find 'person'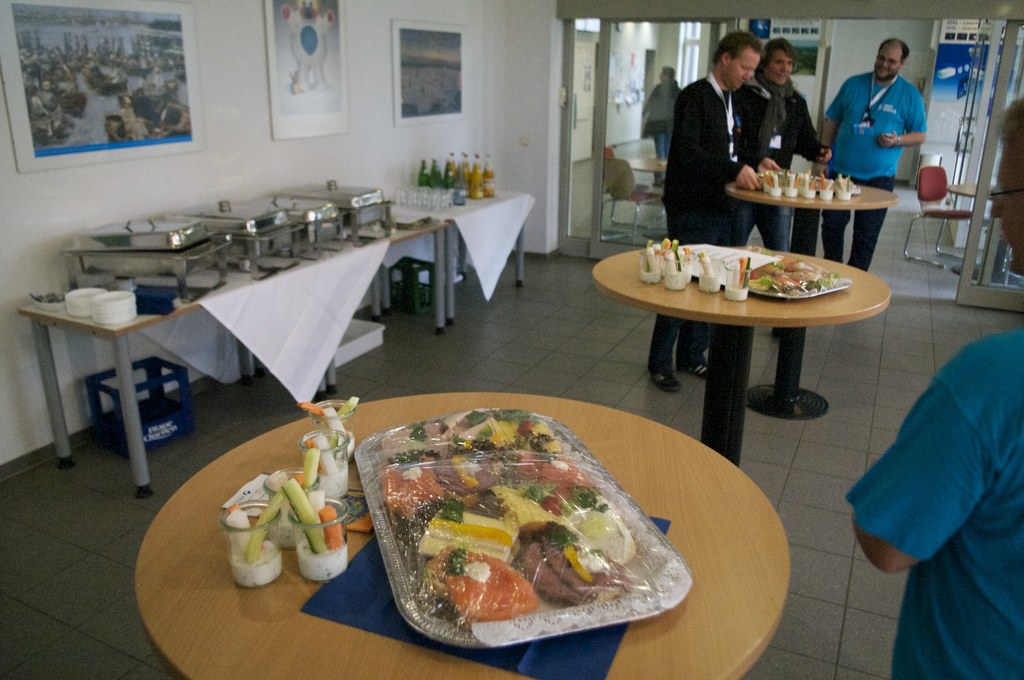
bbox(845, 101, 1023, 679)
